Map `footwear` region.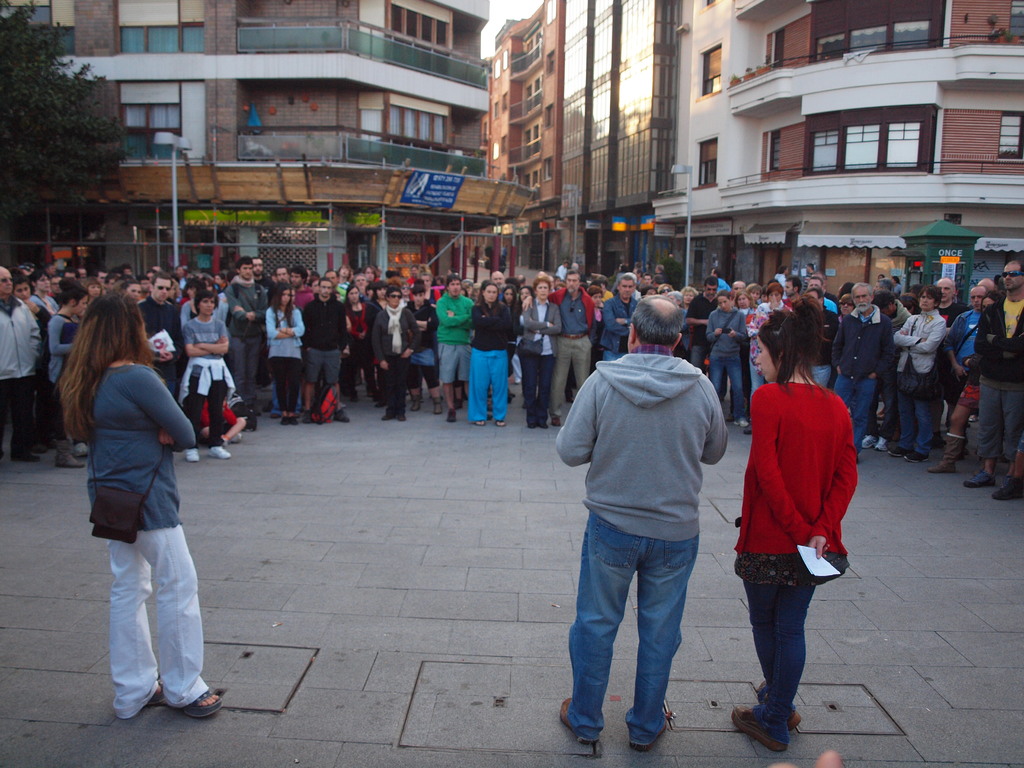
Mapped to bbox=(995, 475, 1022, 504).
